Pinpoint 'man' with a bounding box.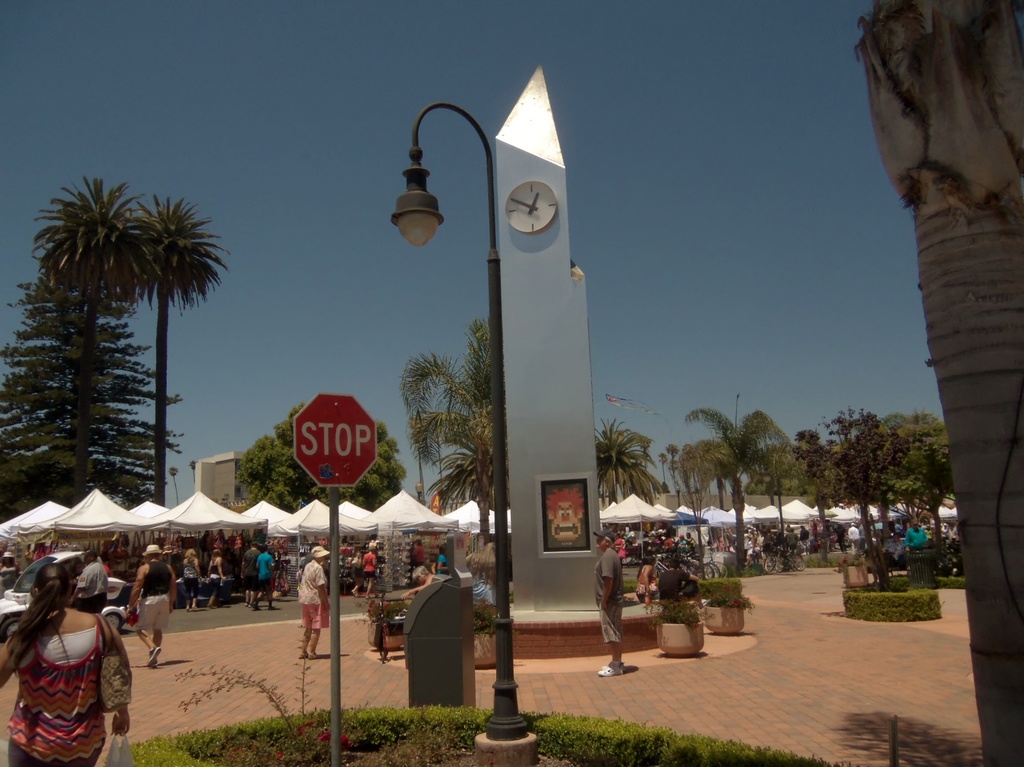
(594, 530, 622, 676).
